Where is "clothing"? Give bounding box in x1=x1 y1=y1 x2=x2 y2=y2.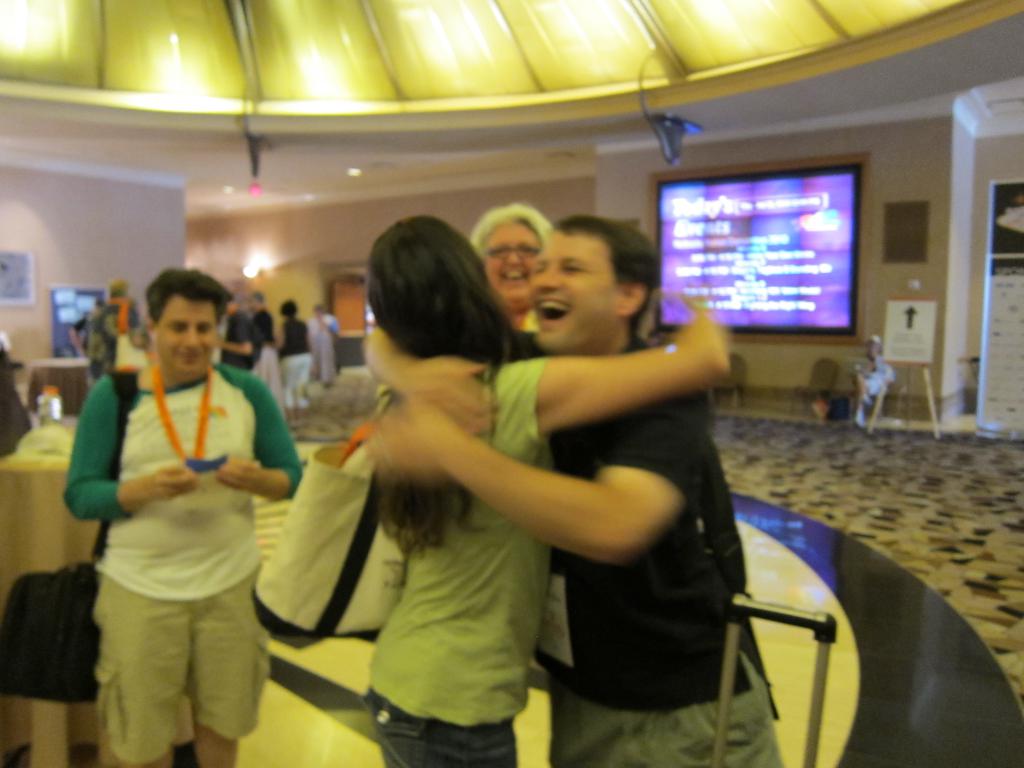
x1=257 y1=311 x2=282 y2=394.
